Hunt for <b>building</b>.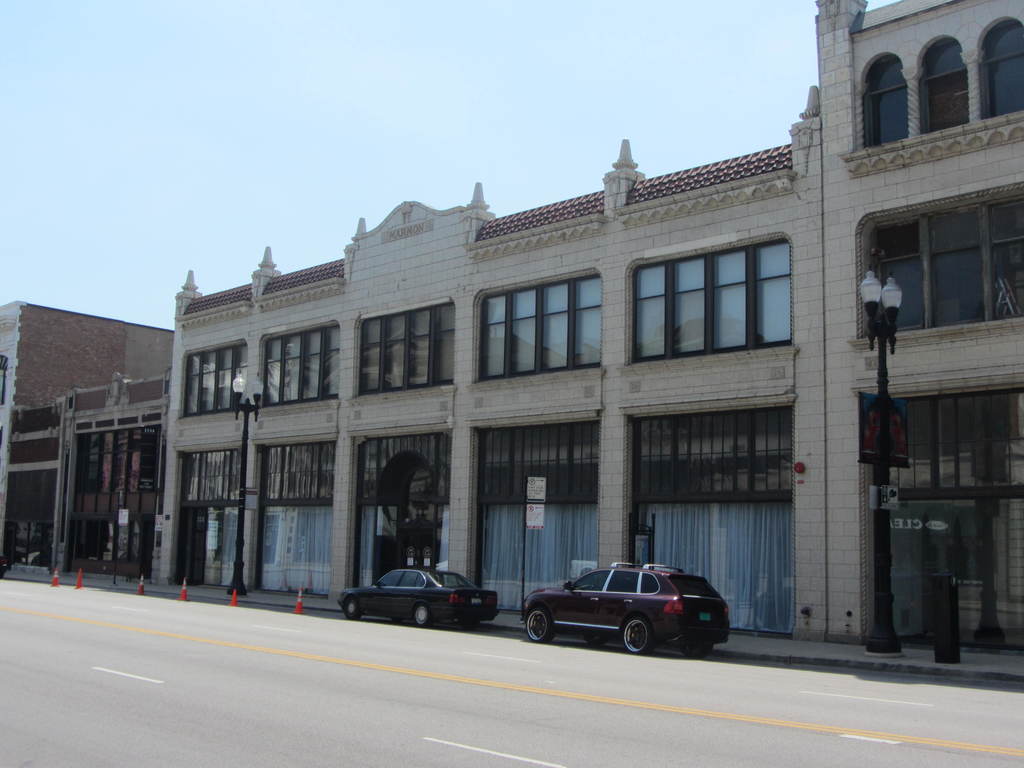
Hunted down at [left=174, top=0, right=1023, bottom=664].
